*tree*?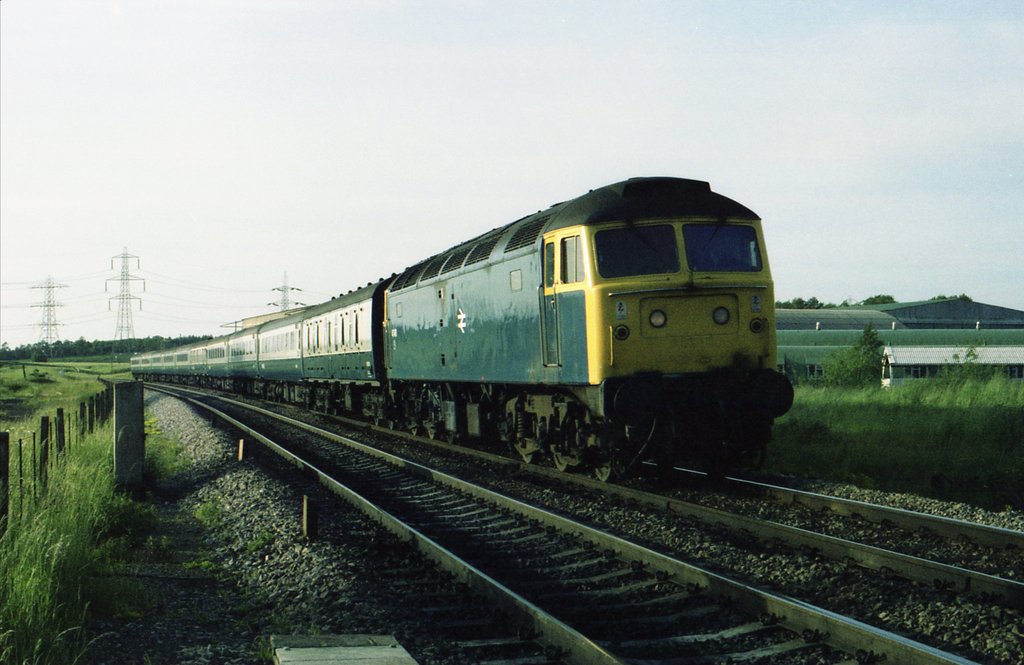
region(773, 292, 829, 310)
